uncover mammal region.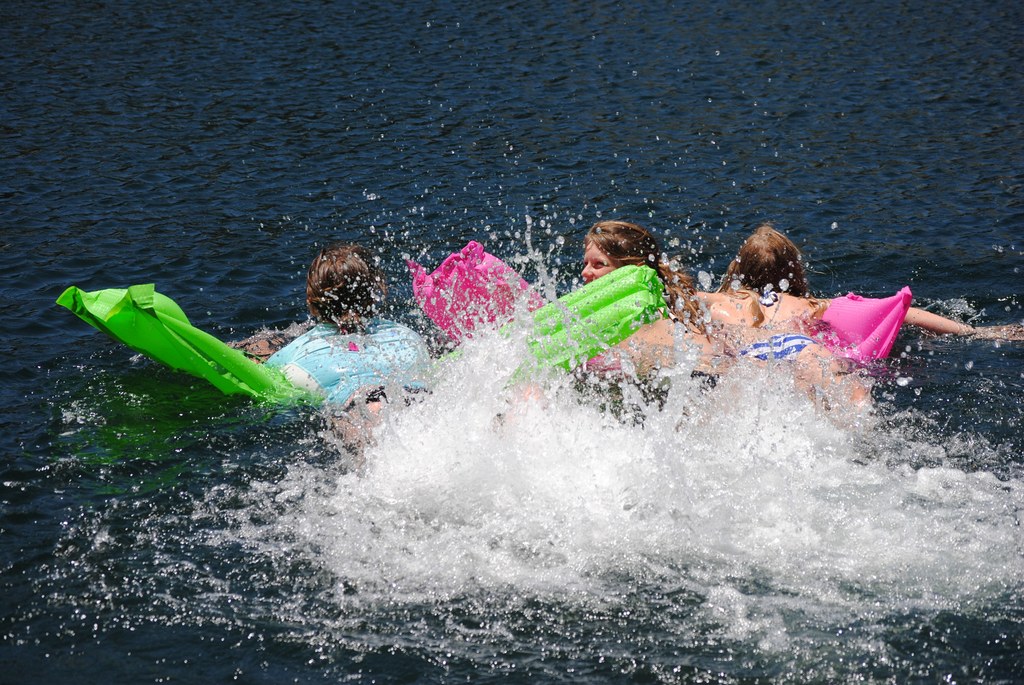
Uncovered: (545, 211, 748, 398).
